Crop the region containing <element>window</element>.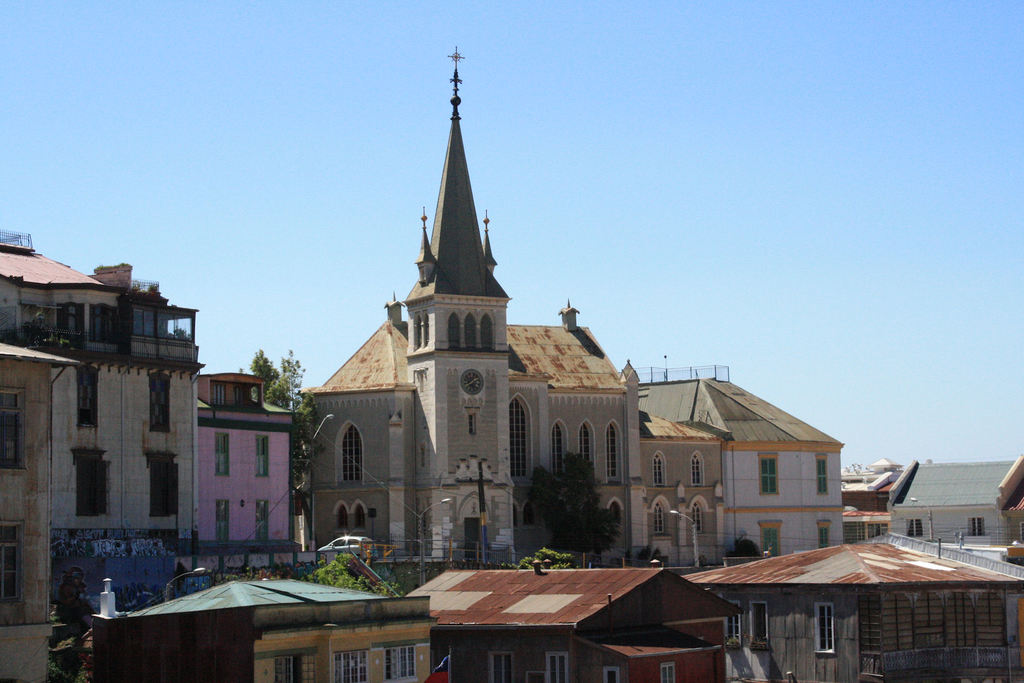
Crop region: Rect(75, 365, 101, 425).
